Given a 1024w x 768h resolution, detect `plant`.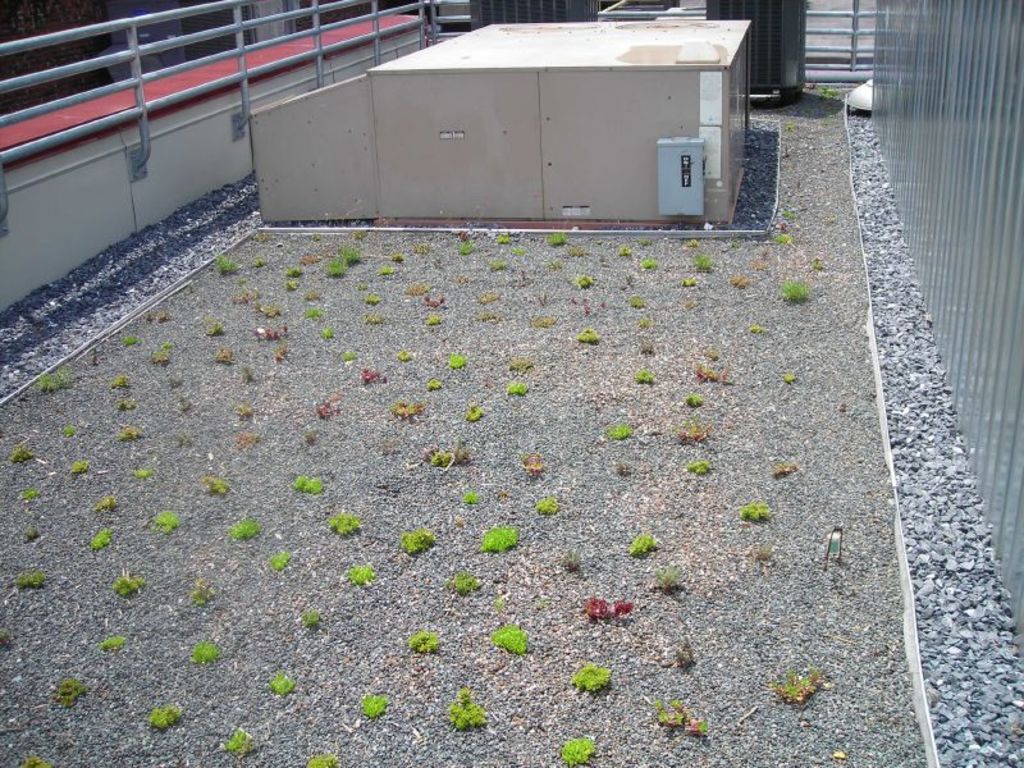
x1=380 y1=269 x2=393 y2=276.
